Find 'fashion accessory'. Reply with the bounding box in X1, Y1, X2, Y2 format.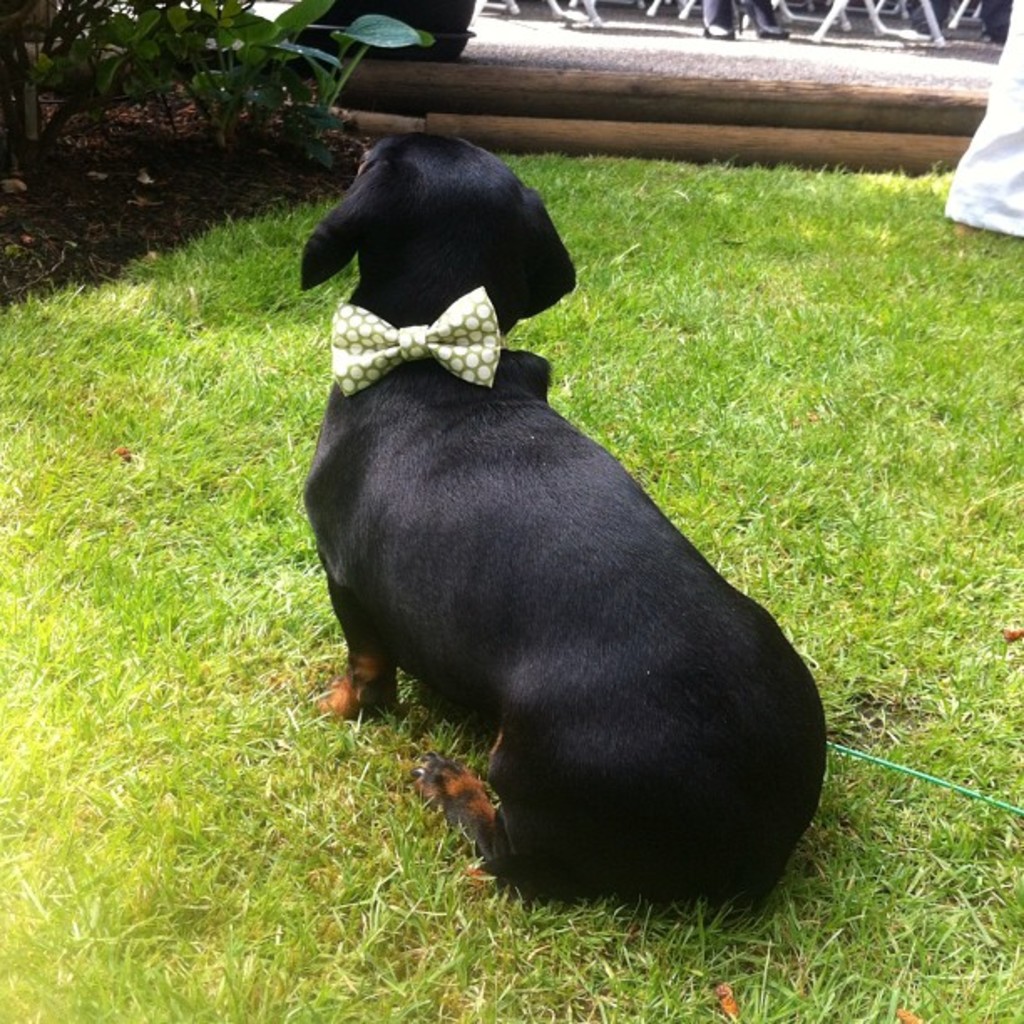
330, 283, 502, 395.
